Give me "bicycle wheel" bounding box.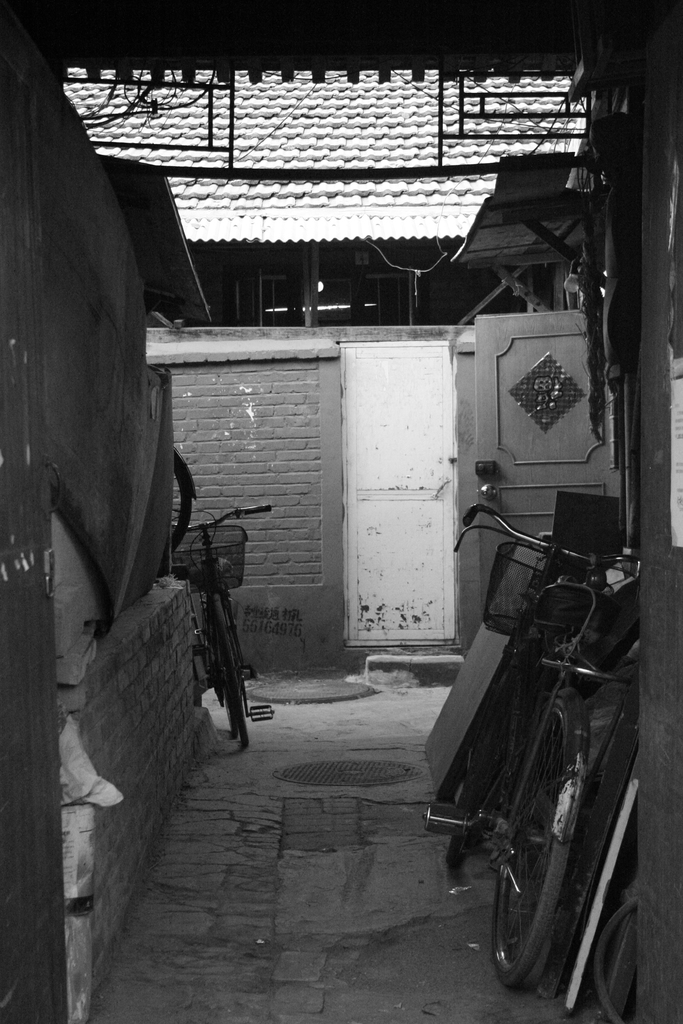
488 685 593 988.
